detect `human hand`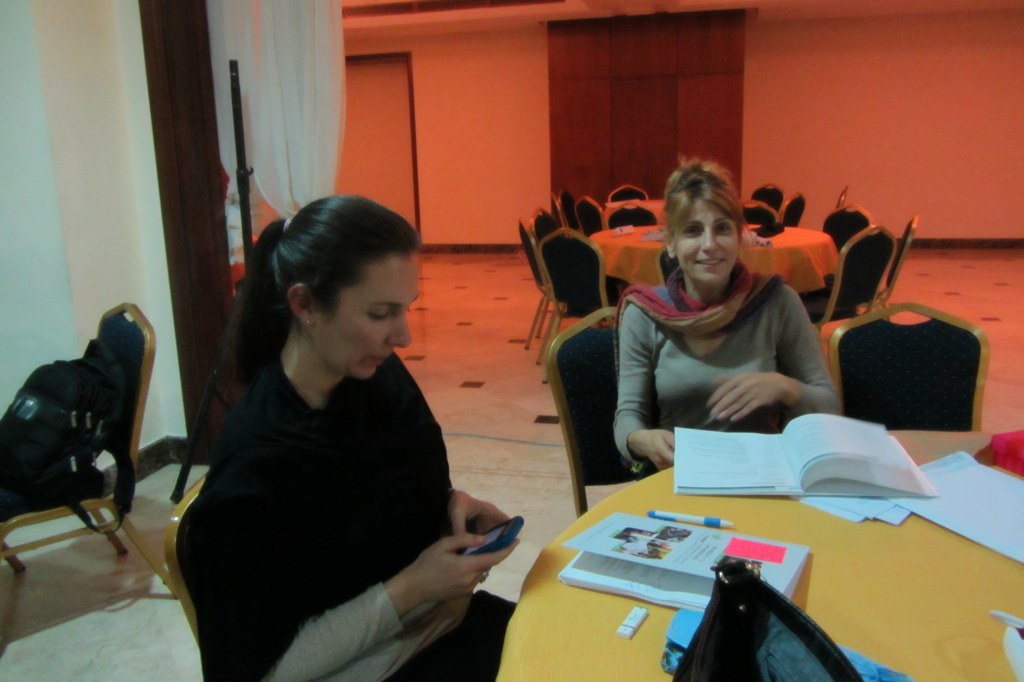
[x1=643, y1=429, x2=678, y2=473]
